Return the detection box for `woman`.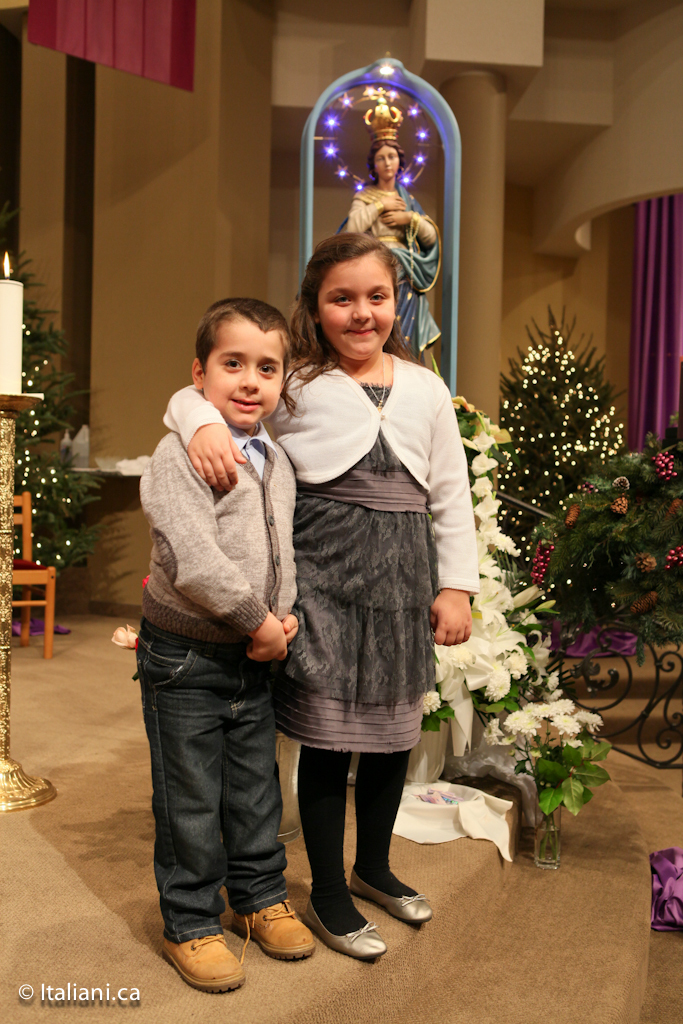
[254,222,477,945].
